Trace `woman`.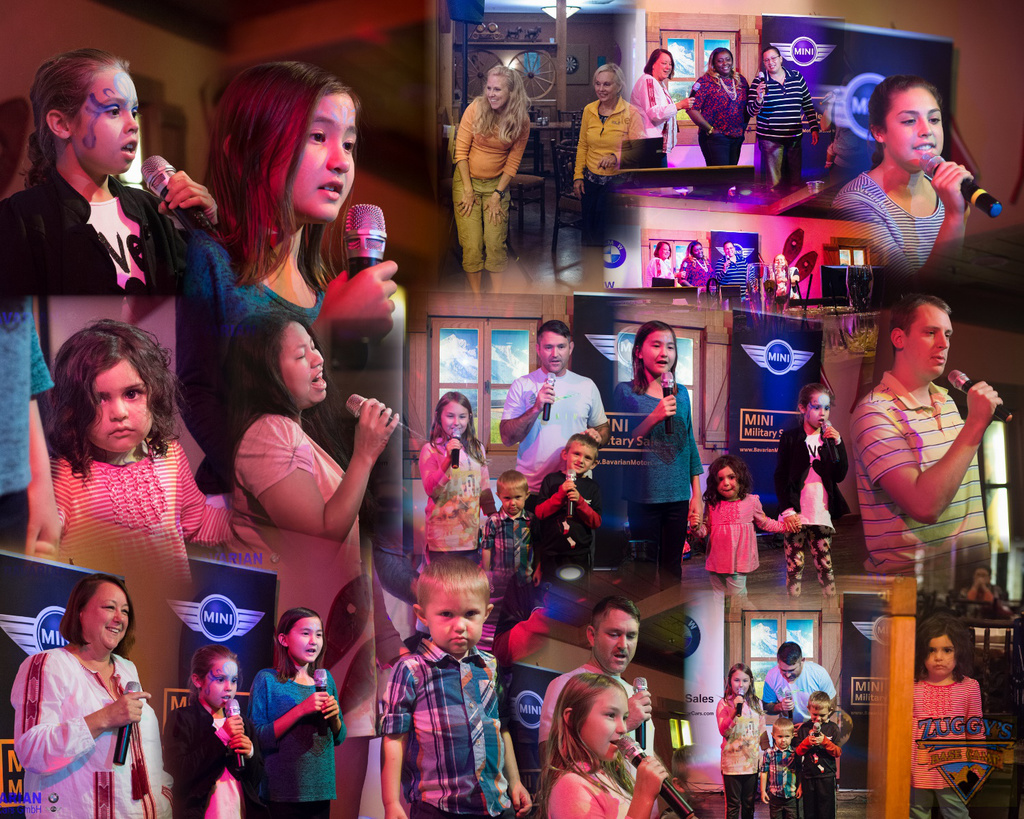
Traced to Rect(682, 48, 752, 171).
